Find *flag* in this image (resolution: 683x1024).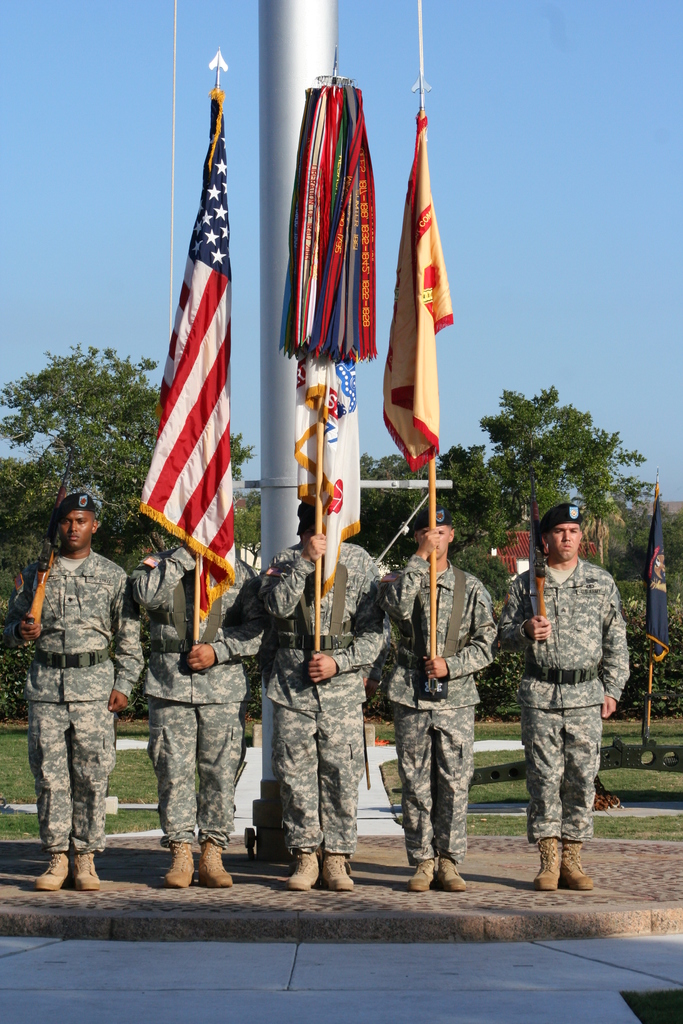
detection(368, 95, 466, 484).
